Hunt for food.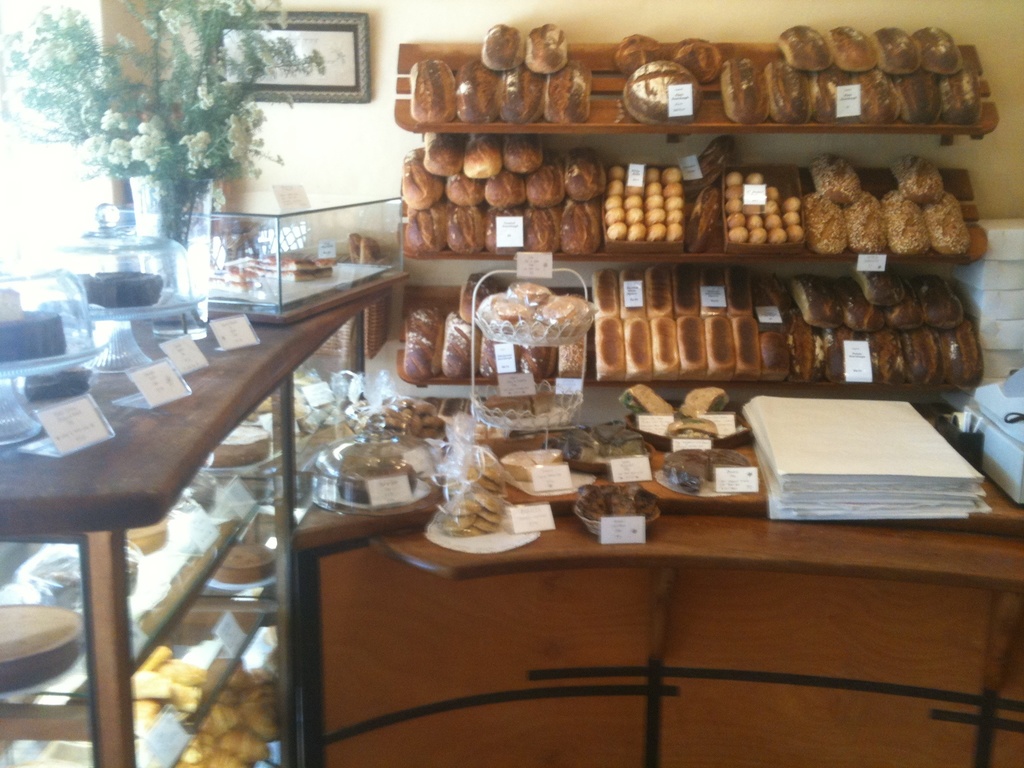
Hunted down at rect(576, 482, 659, 524).
